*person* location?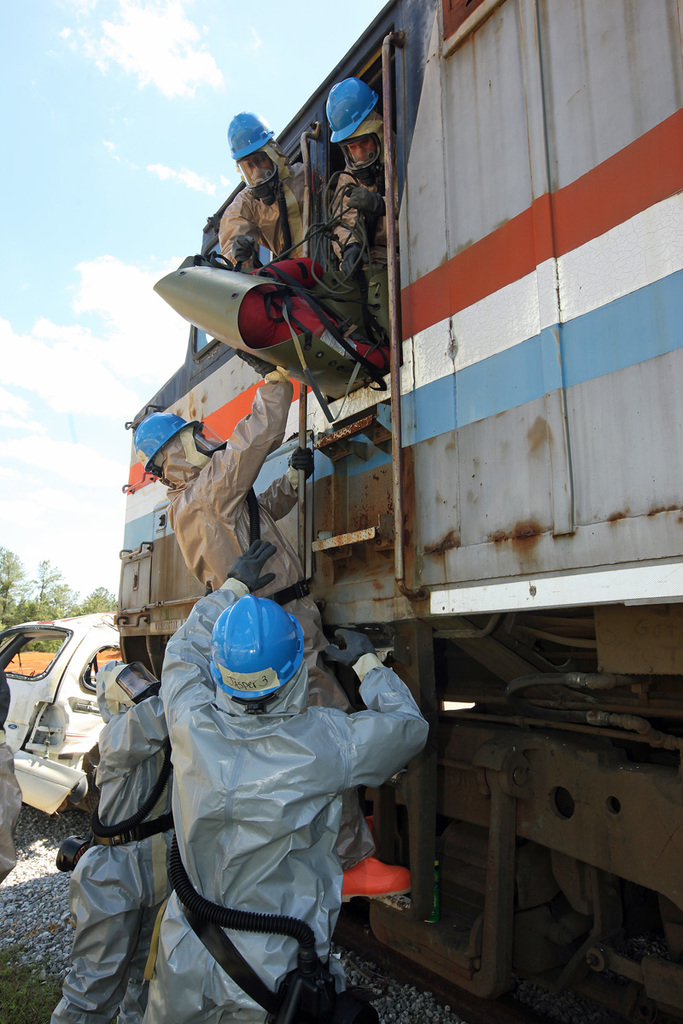
crop(130, 569, 433, 1001)
